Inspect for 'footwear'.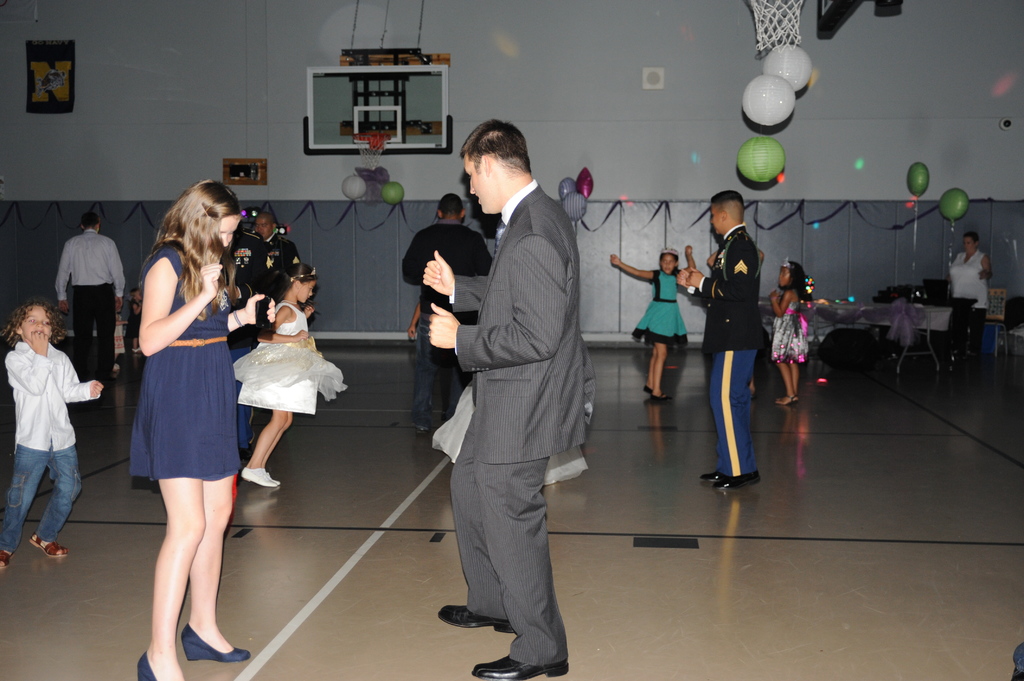
Inspection: {"left": 775, "top": 393, "right": 799, "bottom": 408}.
